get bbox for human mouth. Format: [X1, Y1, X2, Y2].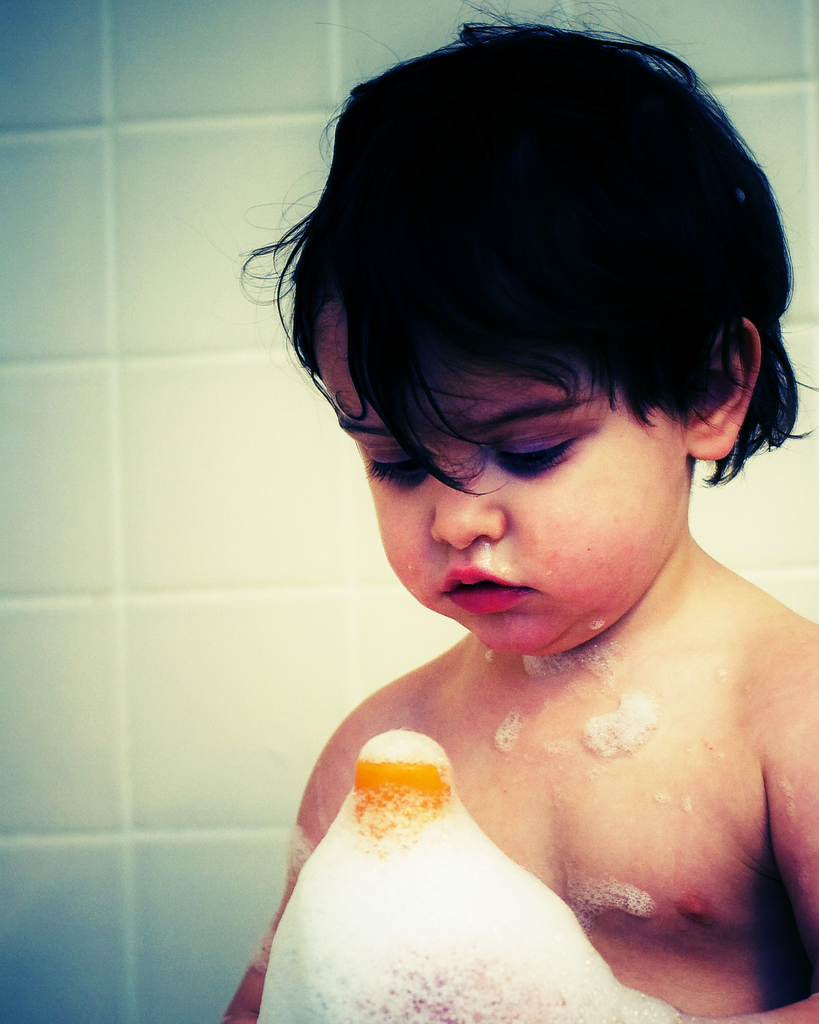
[437, 564, 532, 615].
